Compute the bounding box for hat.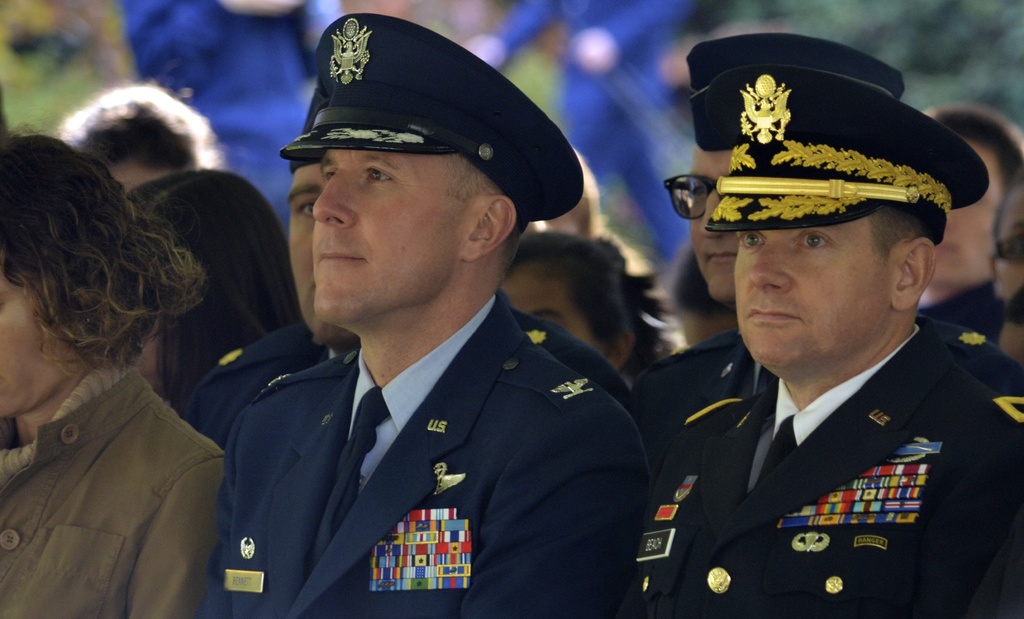
left=706, top=68, right=992, bottom=234.
